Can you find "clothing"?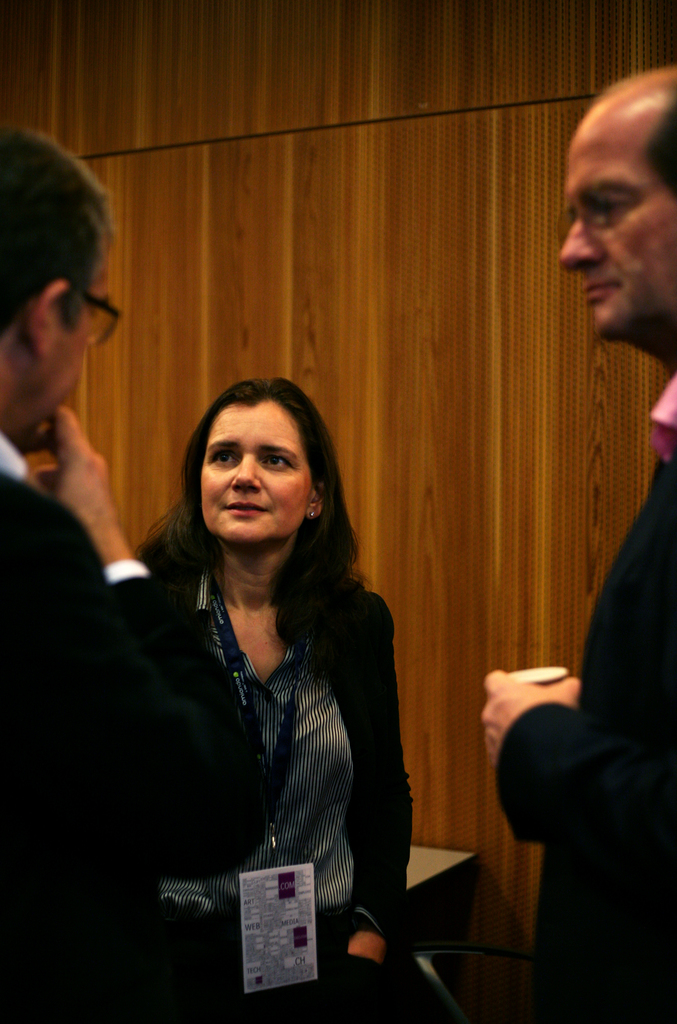
Yes, bounding box: left=141, top=545, right=445, bottom=1023.
